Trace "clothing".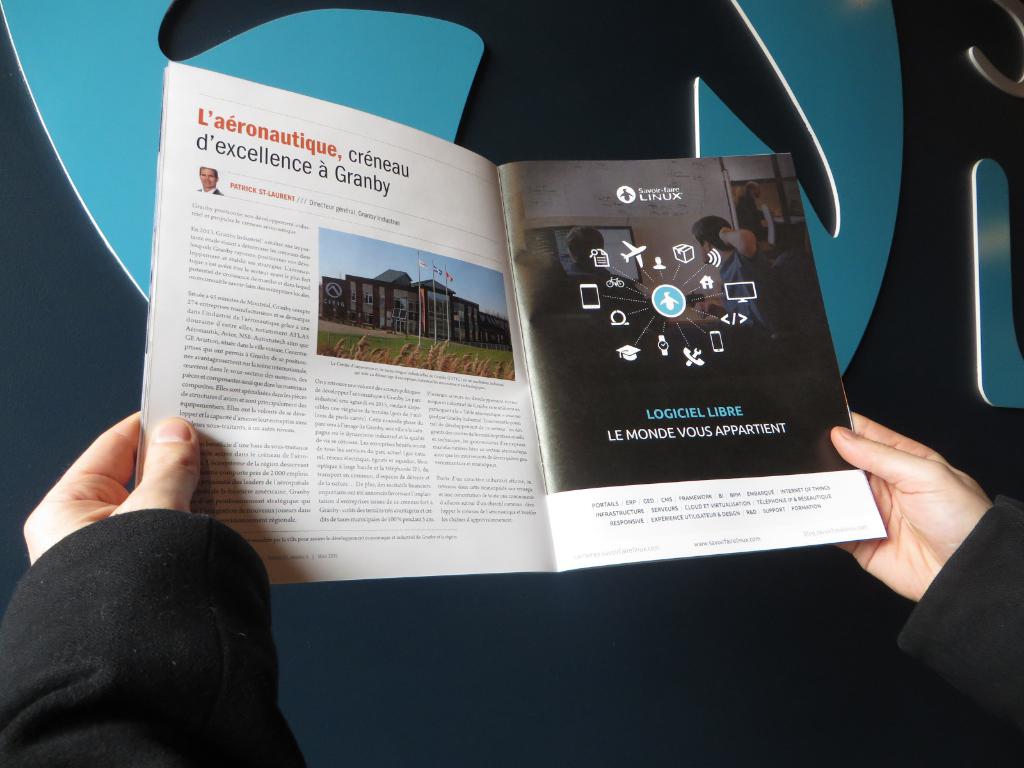
Traced to <bbox>5, 458, 286, 754</bbox>.
